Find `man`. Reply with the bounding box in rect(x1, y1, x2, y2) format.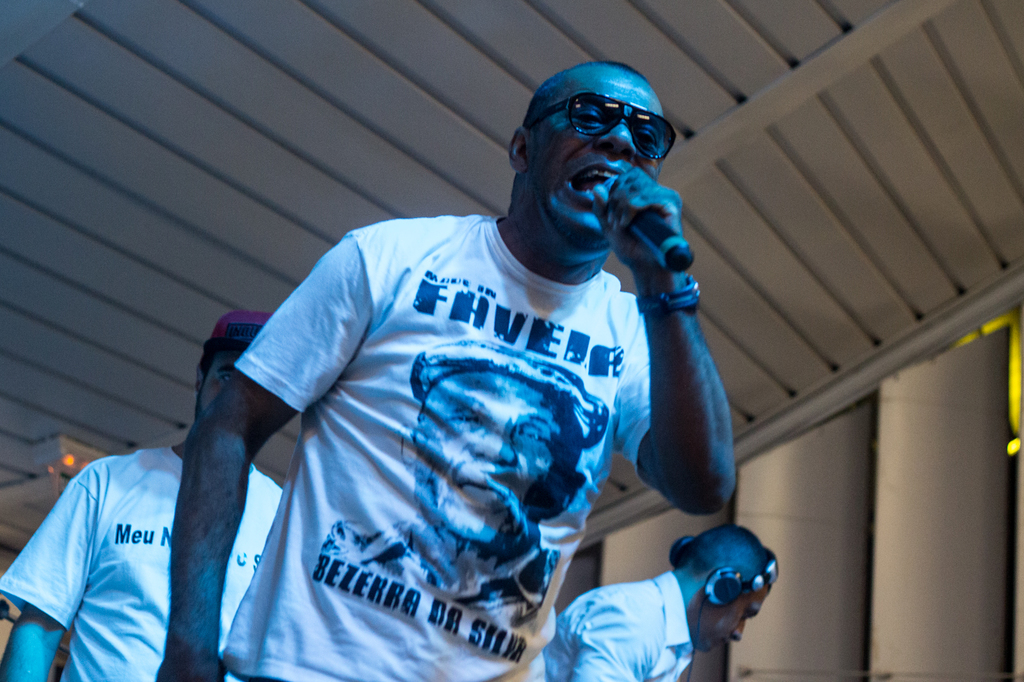
rect(538, 527, 780, 681).
